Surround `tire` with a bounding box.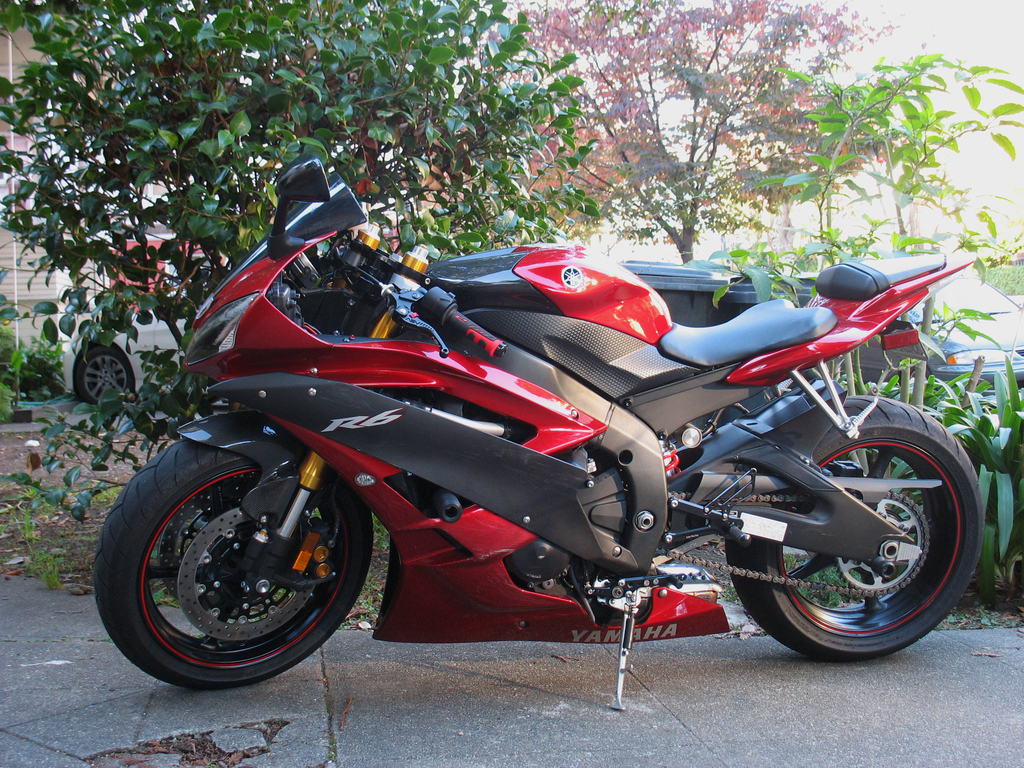
box=[724, 394, 983, 659].
